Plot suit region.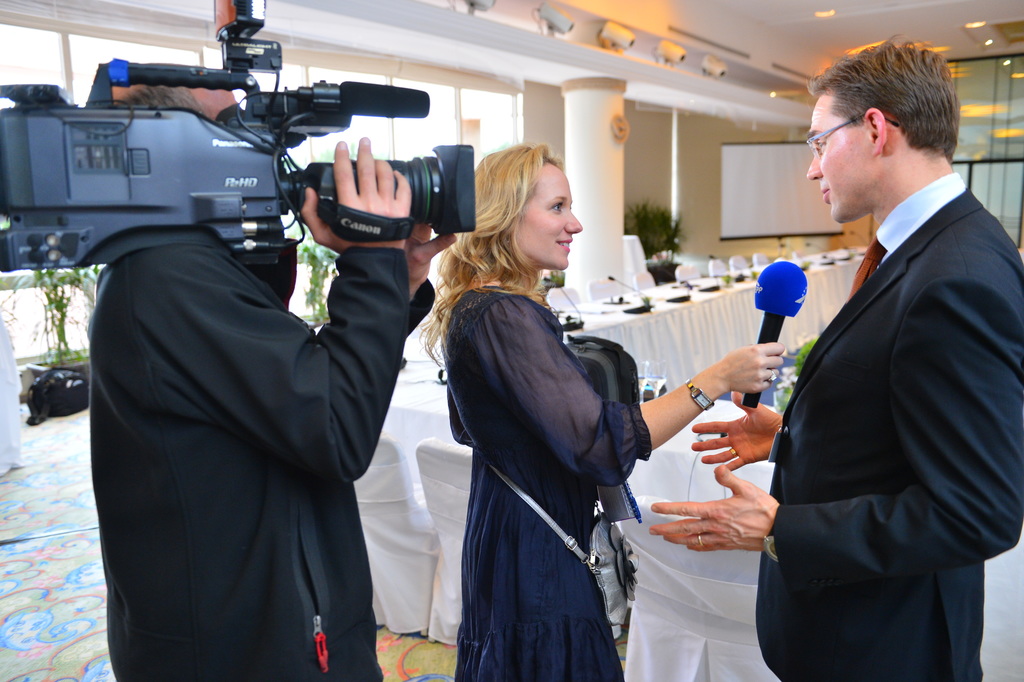
Plotted at {"x1": 765, "y1": 58, "x2": 1018, "y2": 674}.
